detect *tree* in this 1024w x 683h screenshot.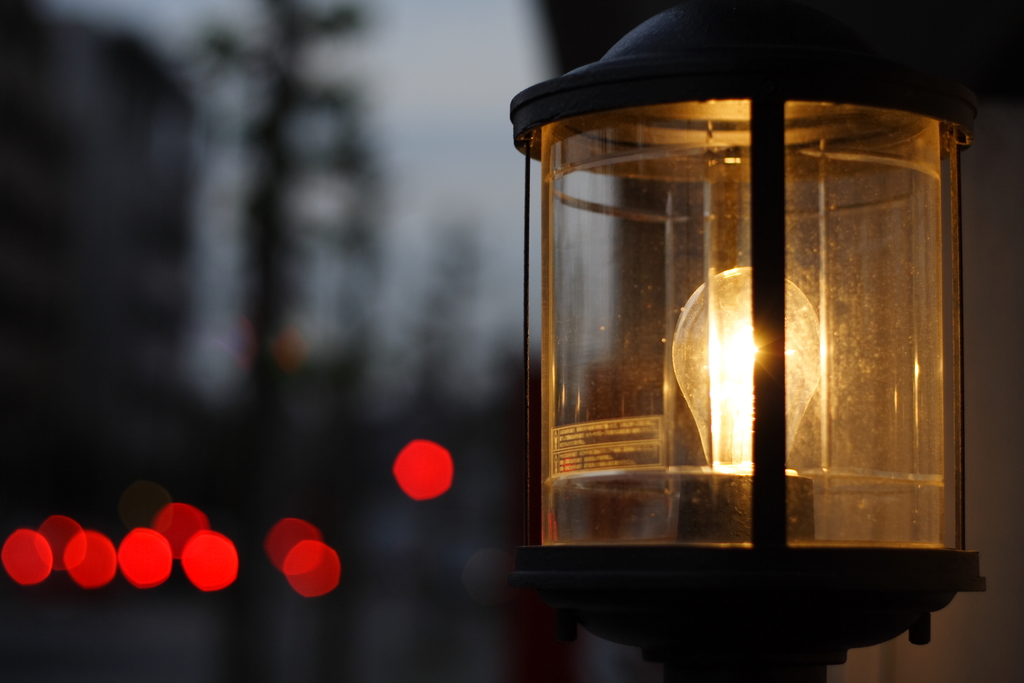
Detection: bbox=[202, 0, 391, 450].
